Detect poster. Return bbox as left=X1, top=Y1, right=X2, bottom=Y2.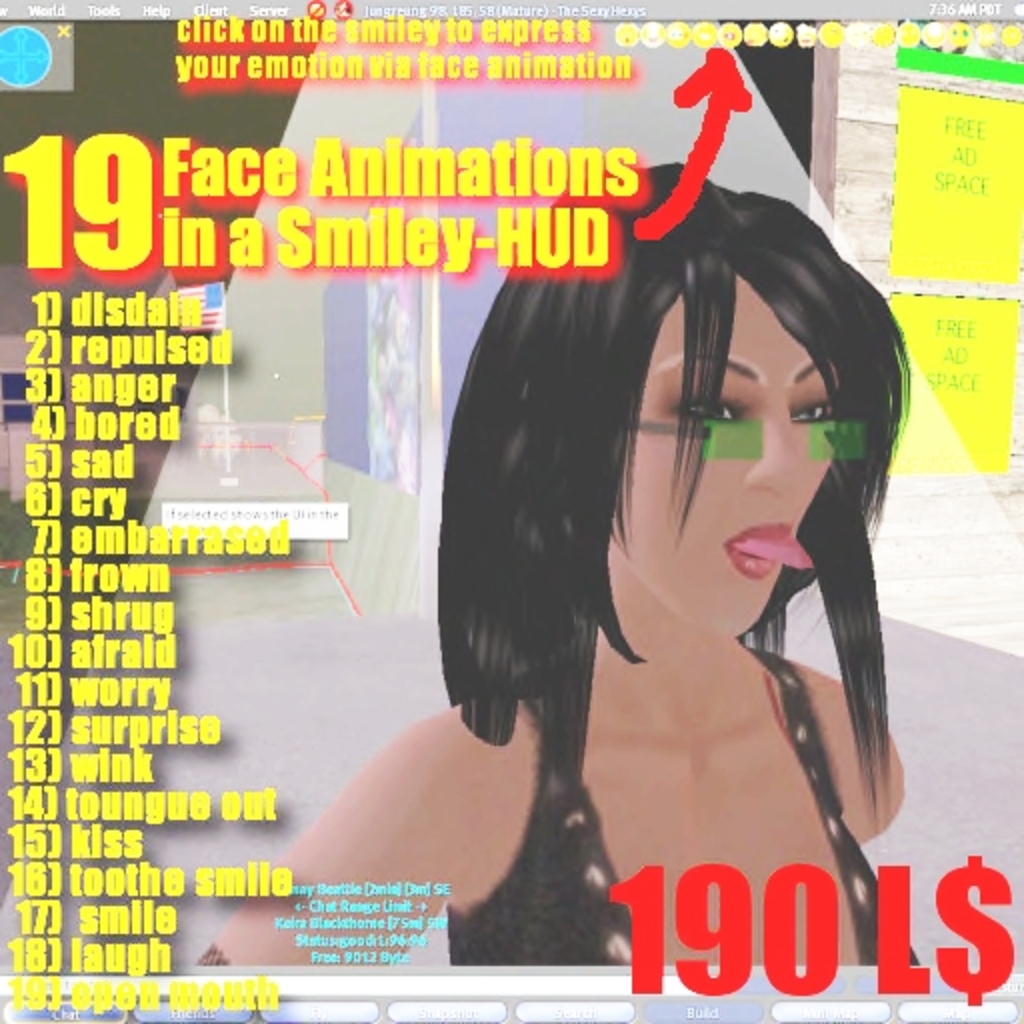
left=0, top=0, right=1022, bottom=1022.
